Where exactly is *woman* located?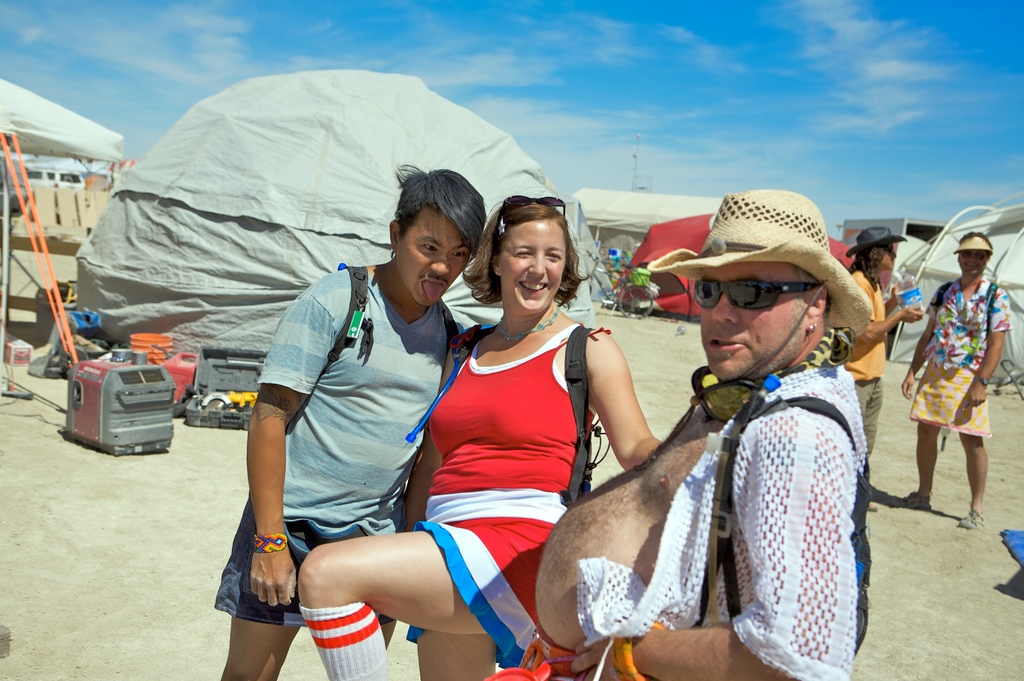
Its bounding box is box=[369, 183, 644, 669].
